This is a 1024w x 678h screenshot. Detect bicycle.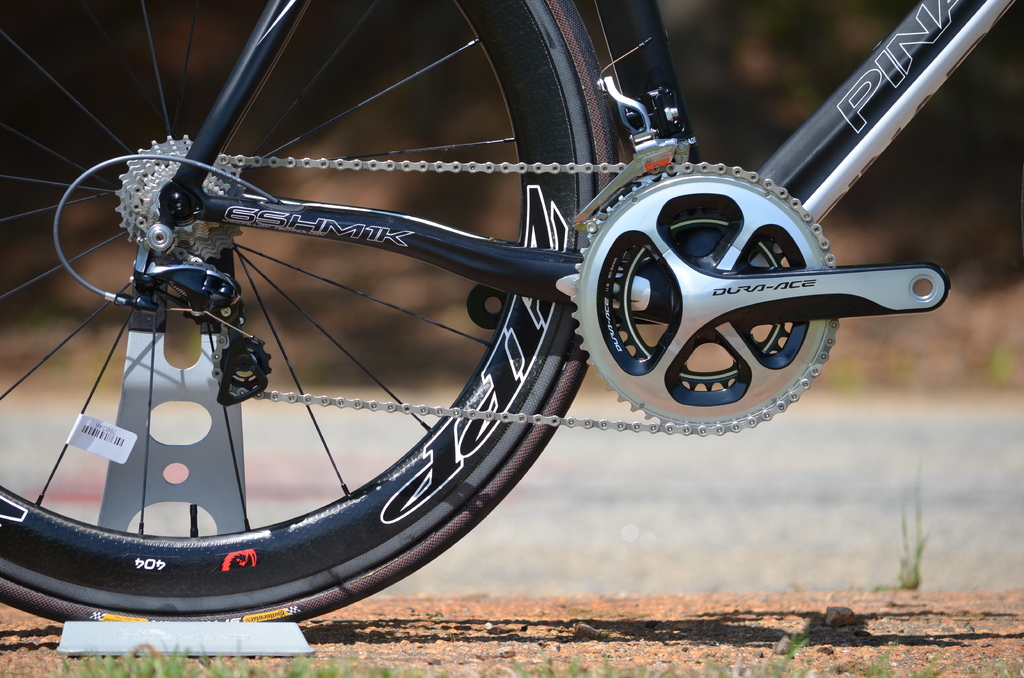
0/0/1023/622.
